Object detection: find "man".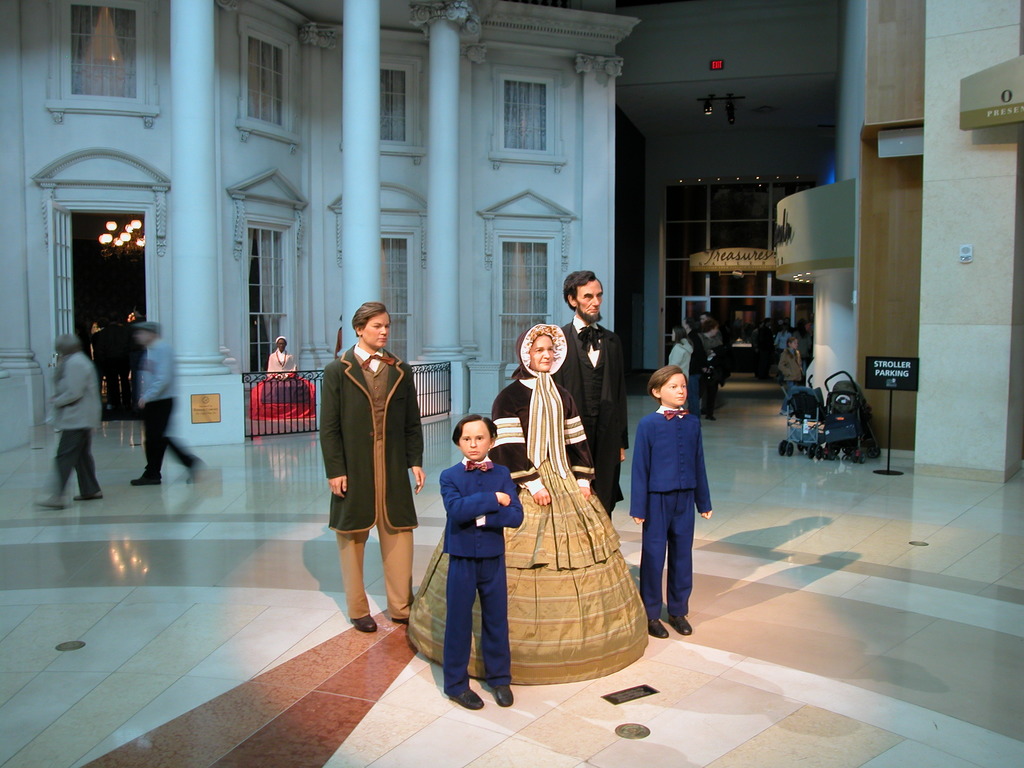
pyautogui.locateOnScreen(758, 315, 774, 381).
